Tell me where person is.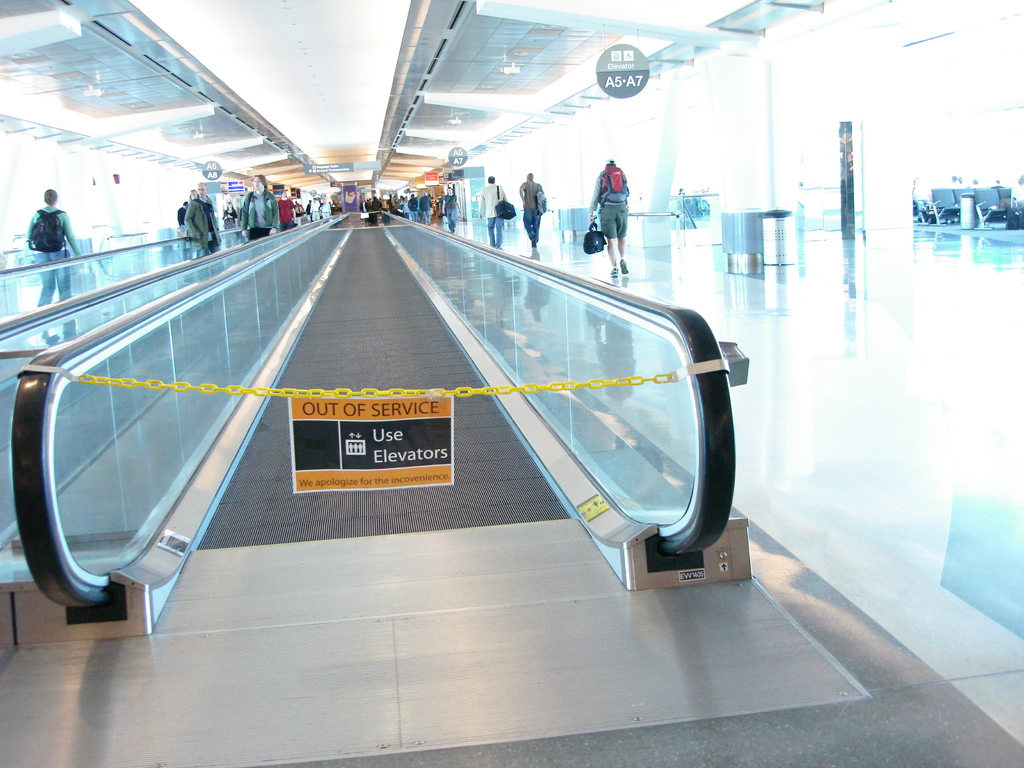
person is at left=583, top=147, right=643, bottom=271.
